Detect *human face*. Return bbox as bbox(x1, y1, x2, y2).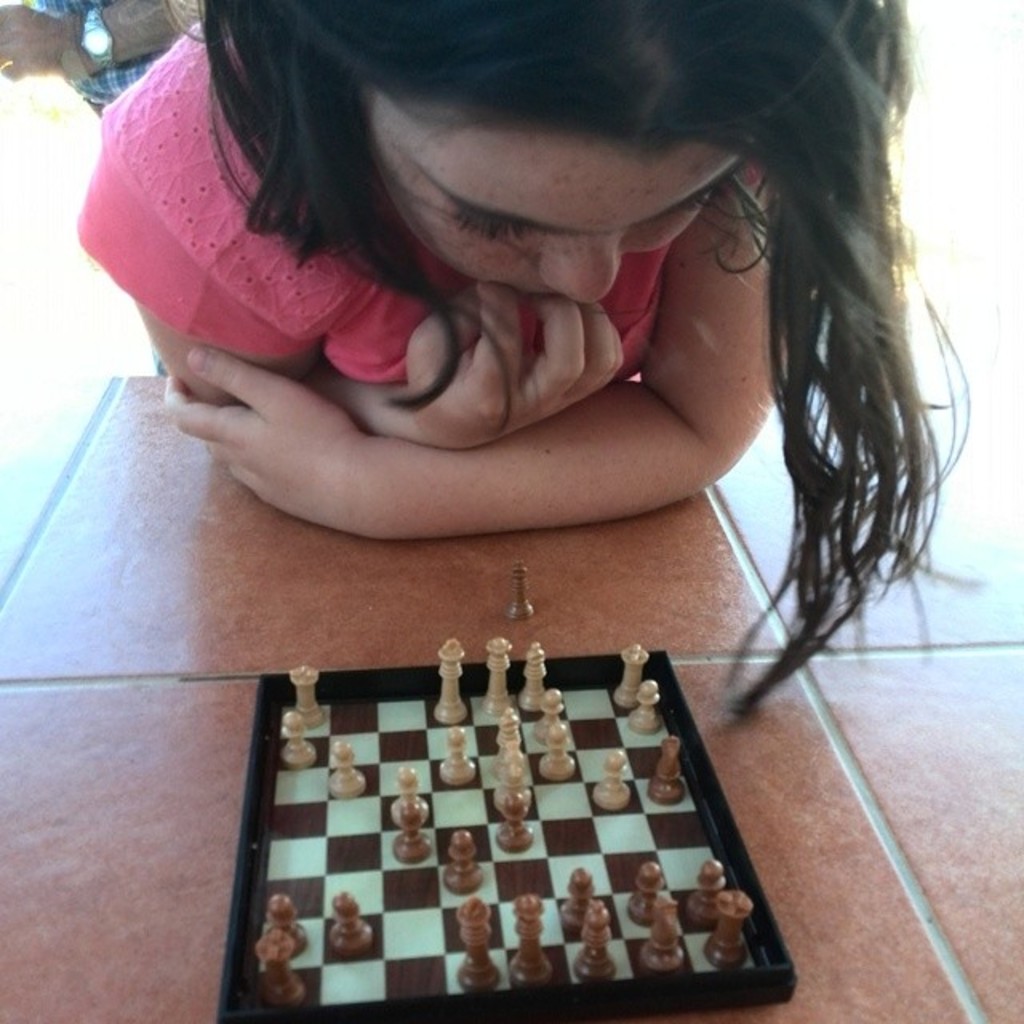
bbox(374, 138, 738, 309).
